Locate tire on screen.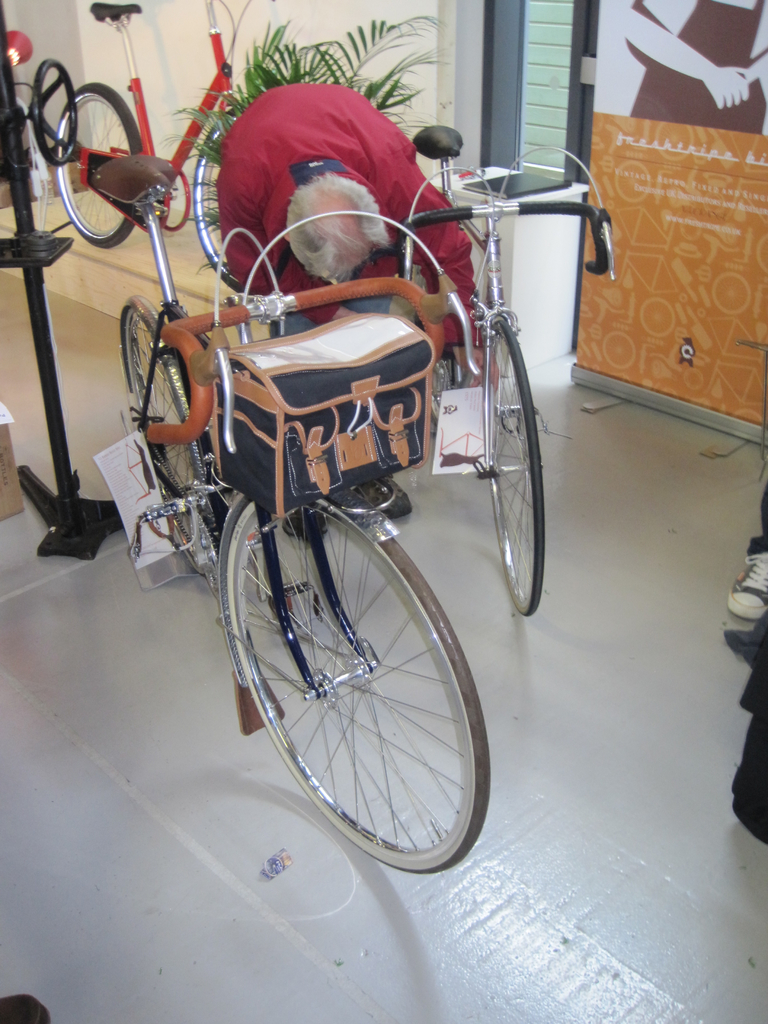
On screen at 55/85/145/246.
